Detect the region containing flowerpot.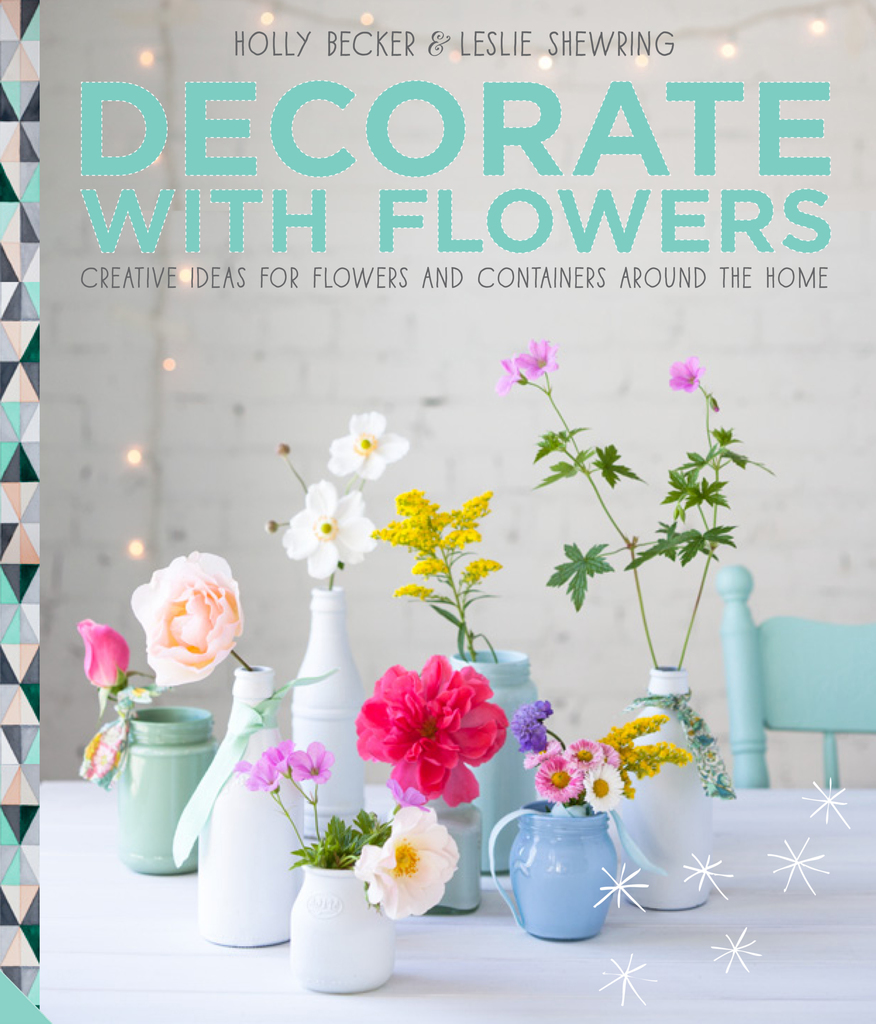
detection(509, 796, 619, 945).
